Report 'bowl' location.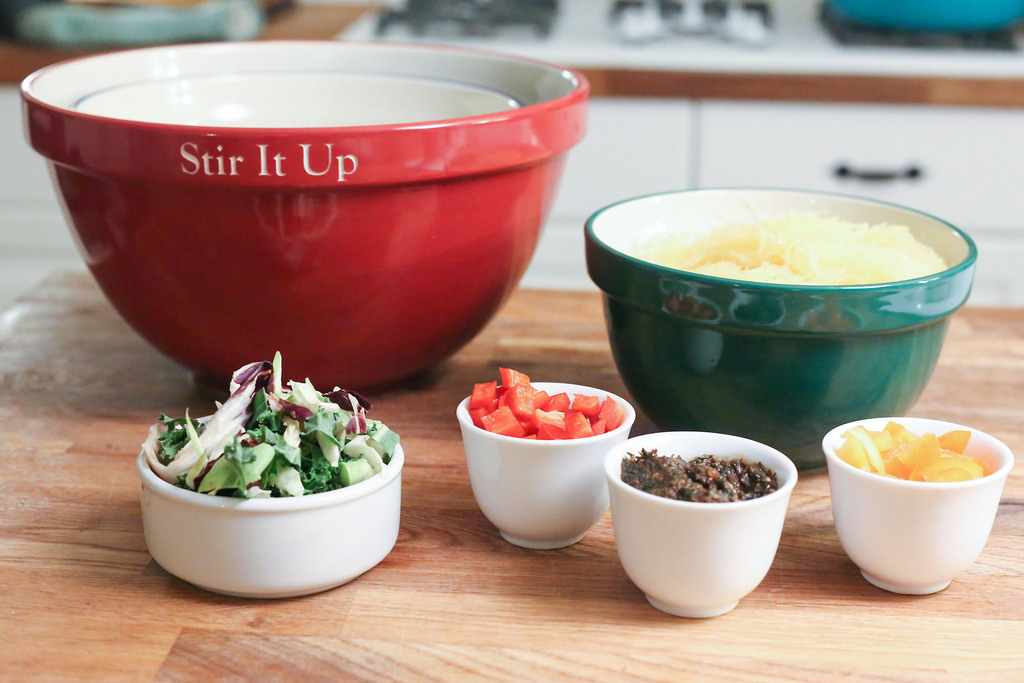
Report: select_region(13, 37, 590, 390).
